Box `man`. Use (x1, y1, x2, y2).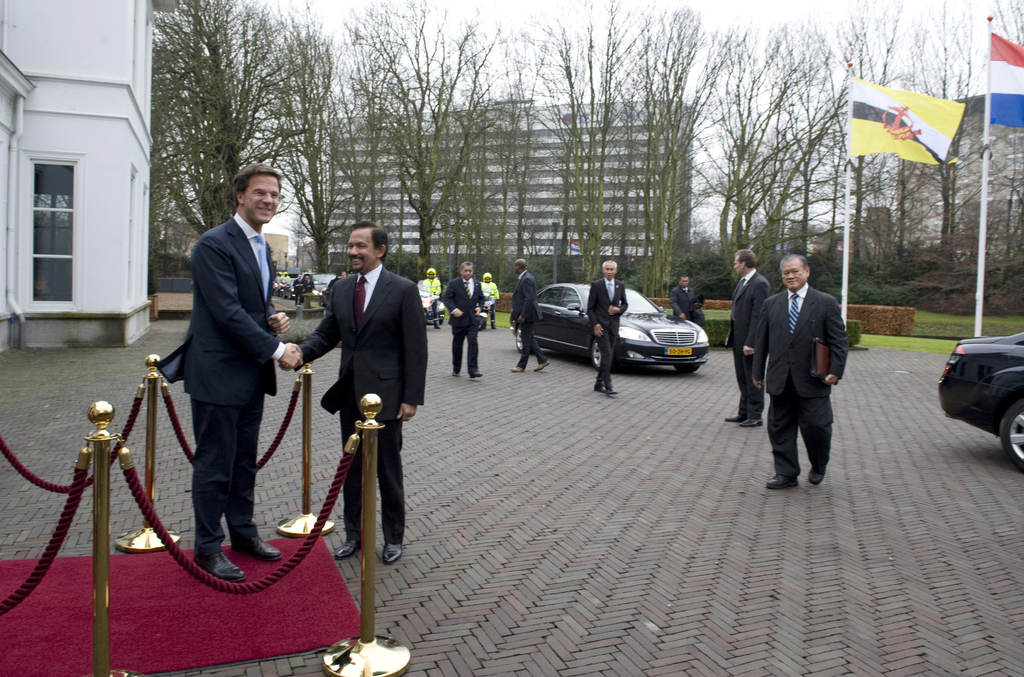
(749, 254, 851, 487).
